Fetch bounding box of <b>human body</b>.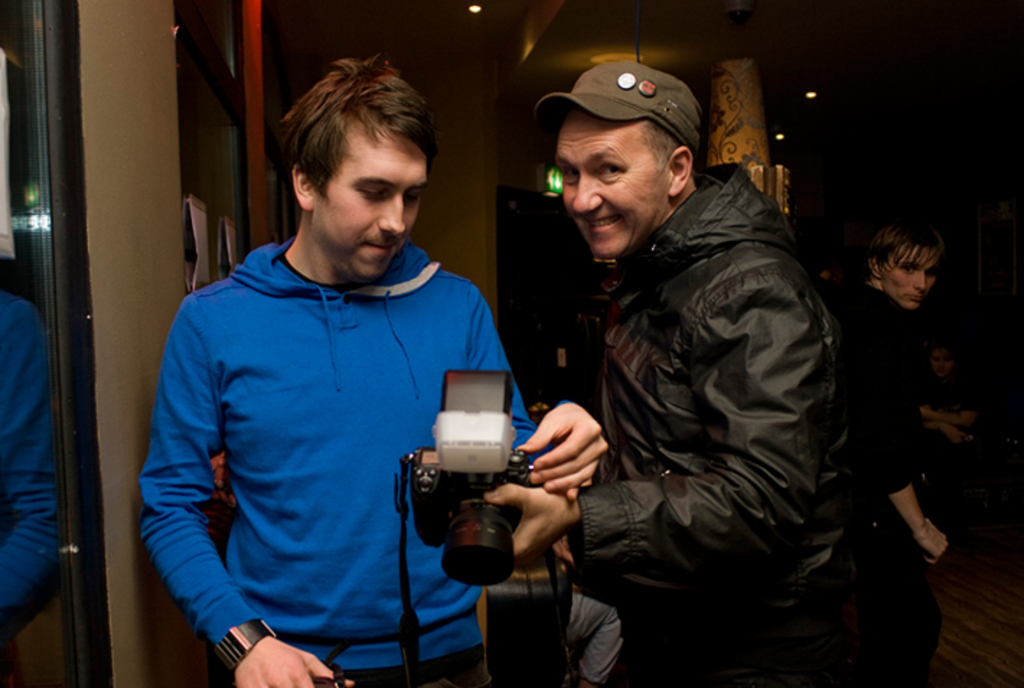
Bbox: pyautogui.locateOnScreen(114, 120, 600, 674).
